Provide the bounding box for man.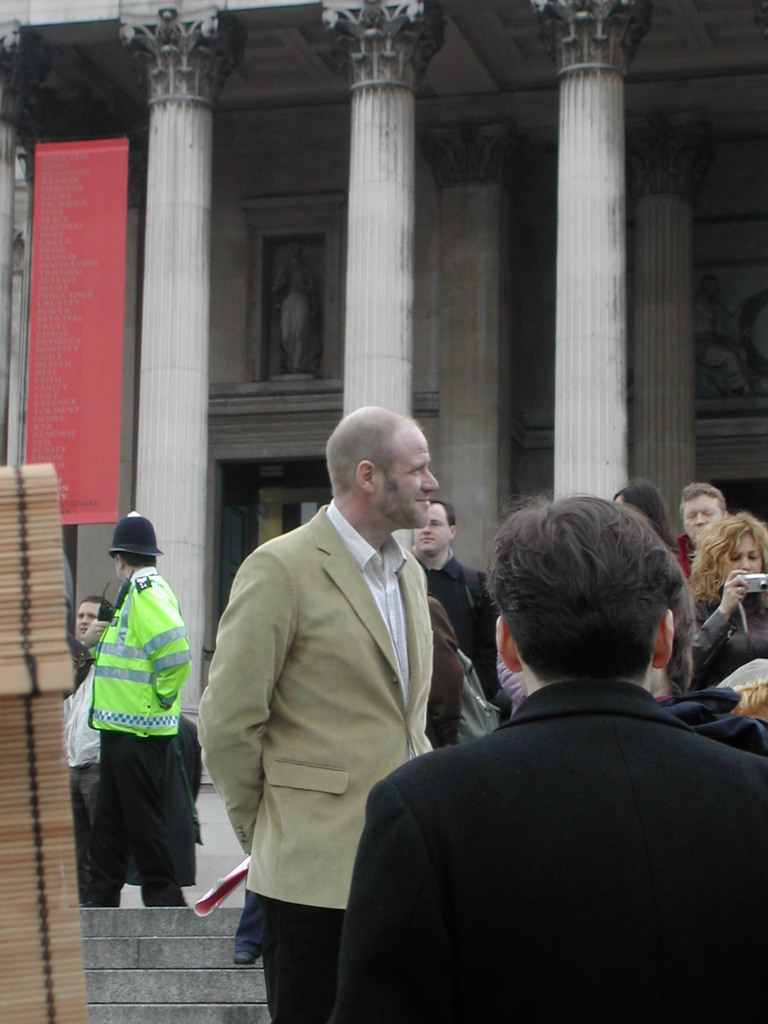
{"x1": 671, "y1": 474, "x2": 733, "y2": 561}.
